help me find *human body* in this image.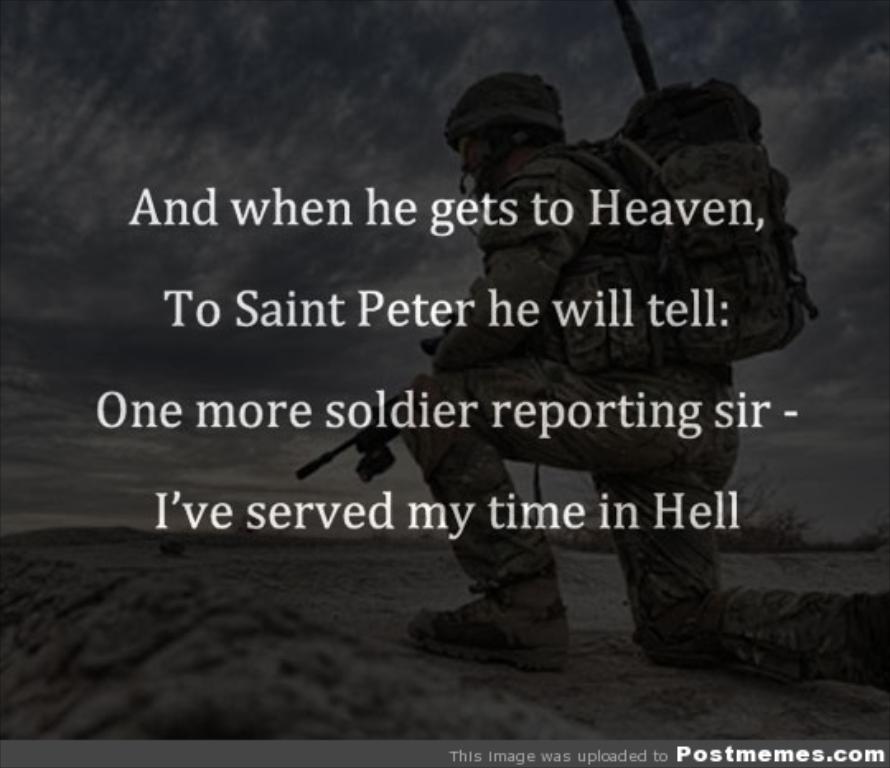
Found it: [318, 43, 771, 705].
